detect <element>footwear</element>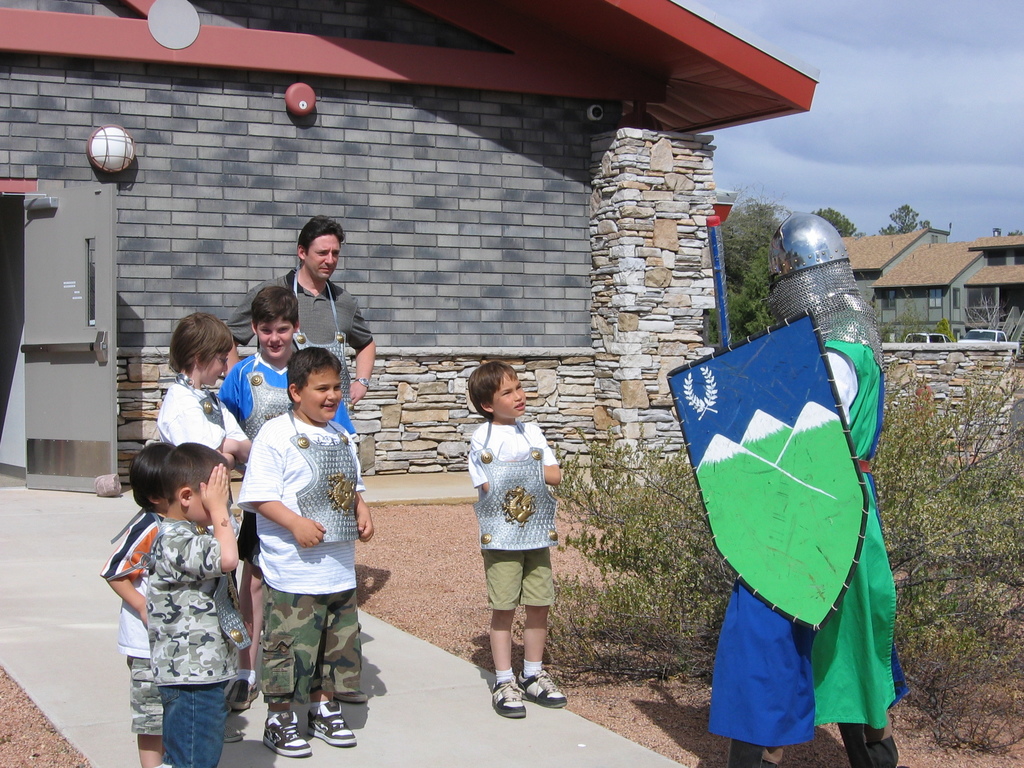
bbox=(309, 697, 360, 749)
